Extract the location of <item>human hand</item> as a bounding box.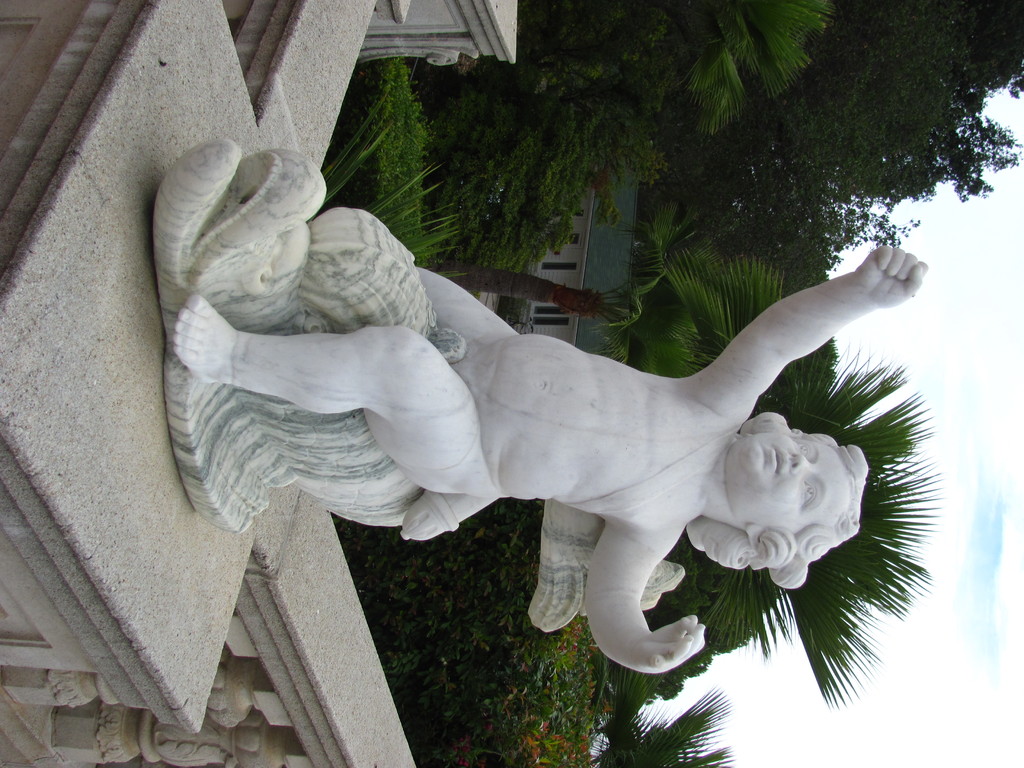
[left=633, top=611, right=711, bottom=678].
